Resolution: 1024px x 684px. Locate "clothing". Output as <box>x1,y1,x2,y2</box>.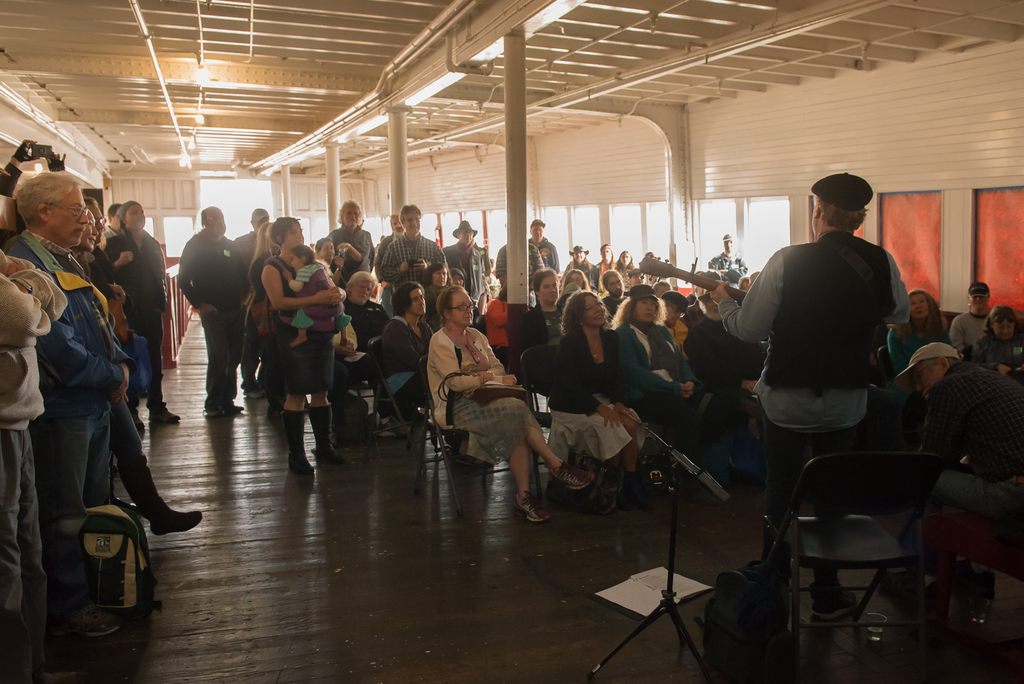
<box>543,332,652,464</box>.
